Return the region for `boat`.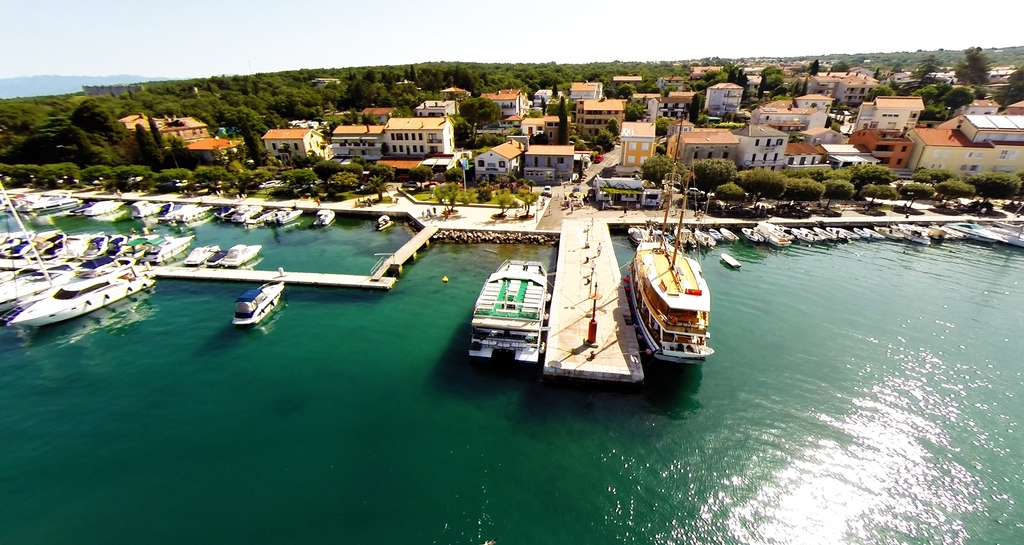
select_region(804, 229, 822, 240).
